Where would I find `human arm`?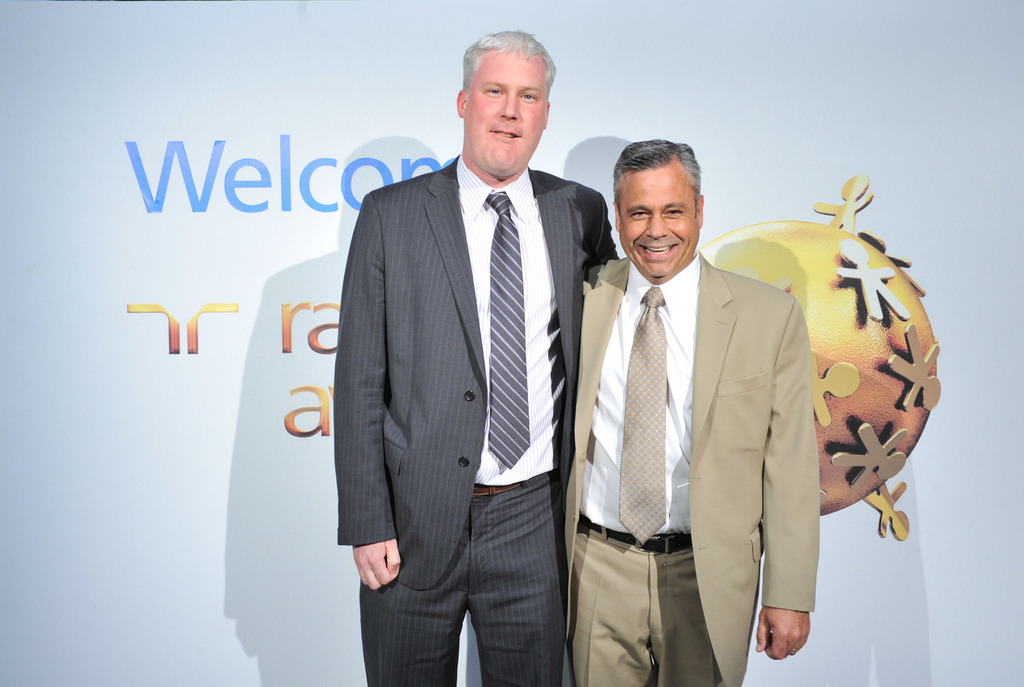
At l=760, t=300, r=822, b=659.
